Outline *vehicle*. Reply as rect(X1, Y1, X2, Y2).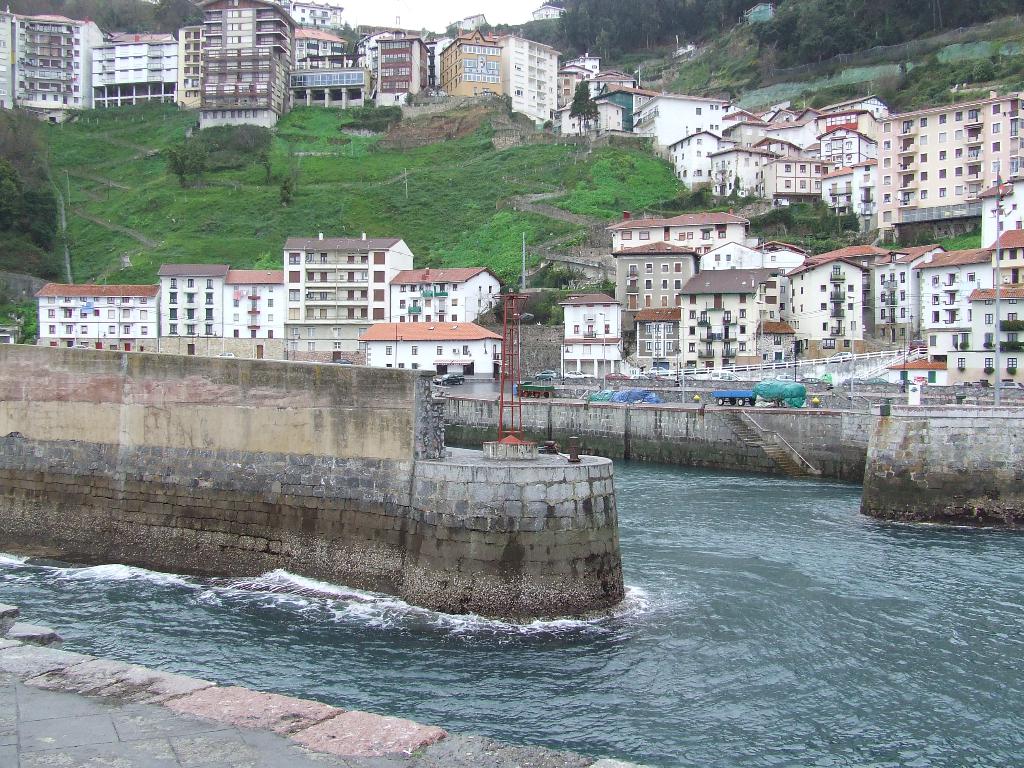
rect(565, 367, 596, 380).
